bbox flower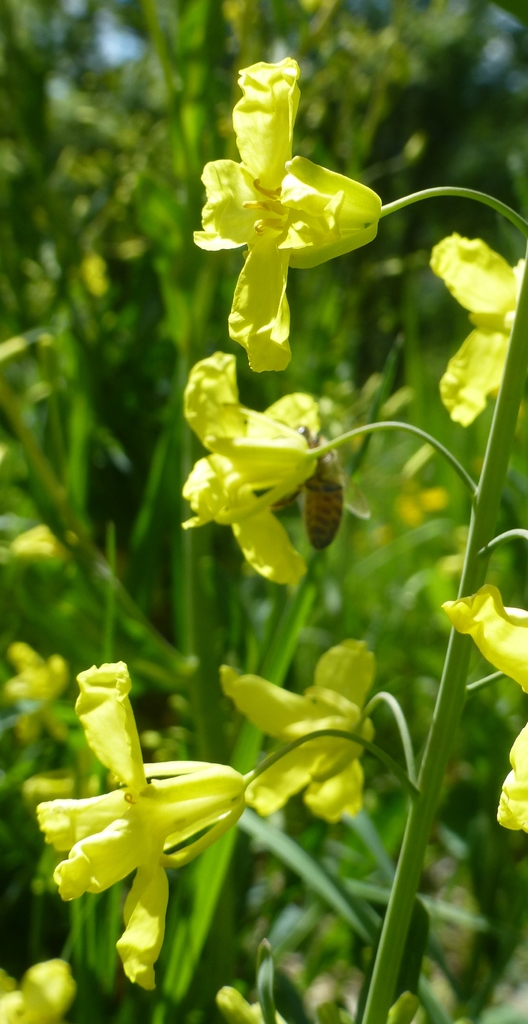
select_region(218, 637, 367, 810)
